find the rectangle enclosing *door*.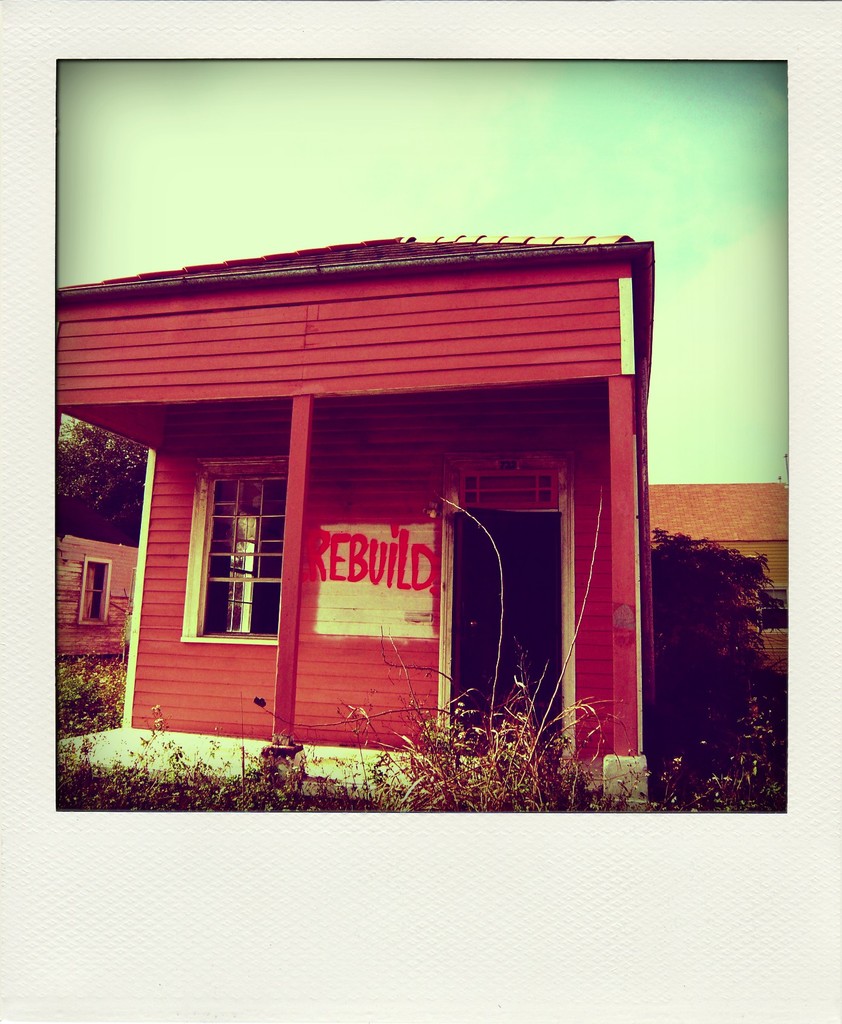
select_region(448, 509, 566, 740).
